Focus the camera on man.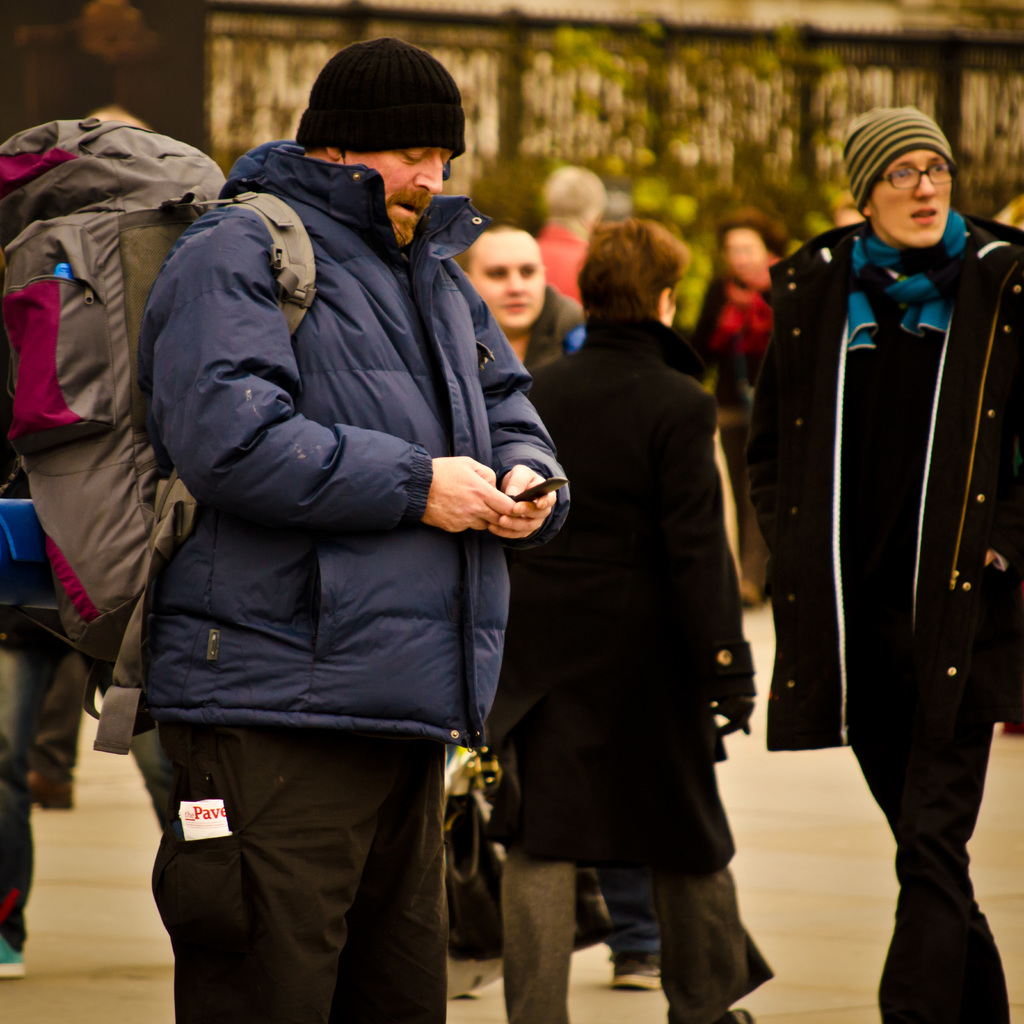
Focus region: 137:33:569:1023.
